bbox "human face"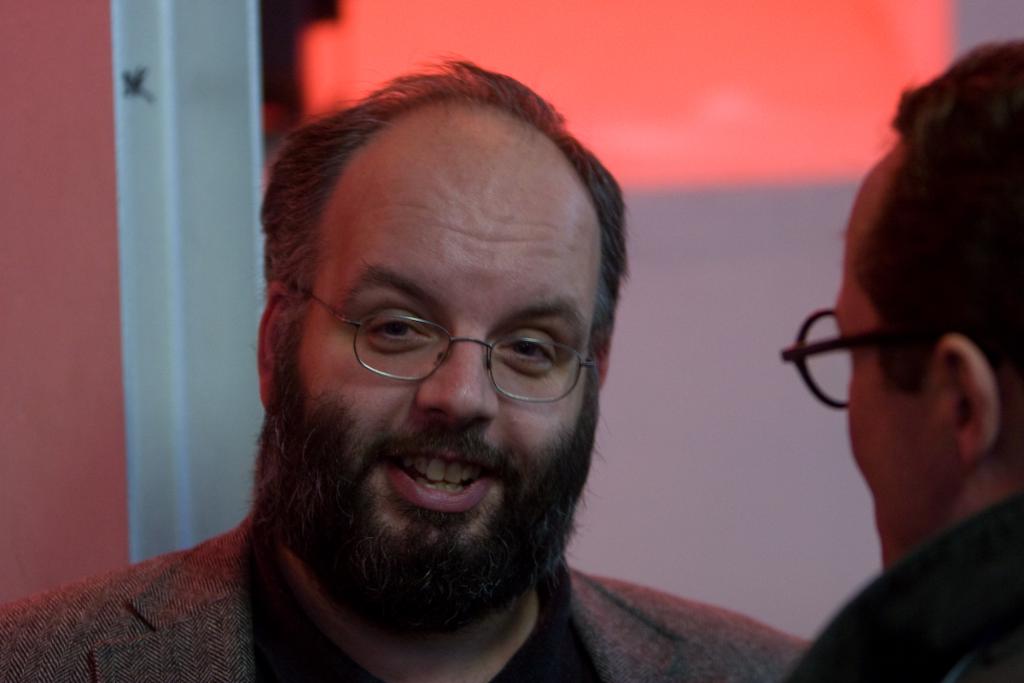
left=276, top=150, right=594, bottom=632
